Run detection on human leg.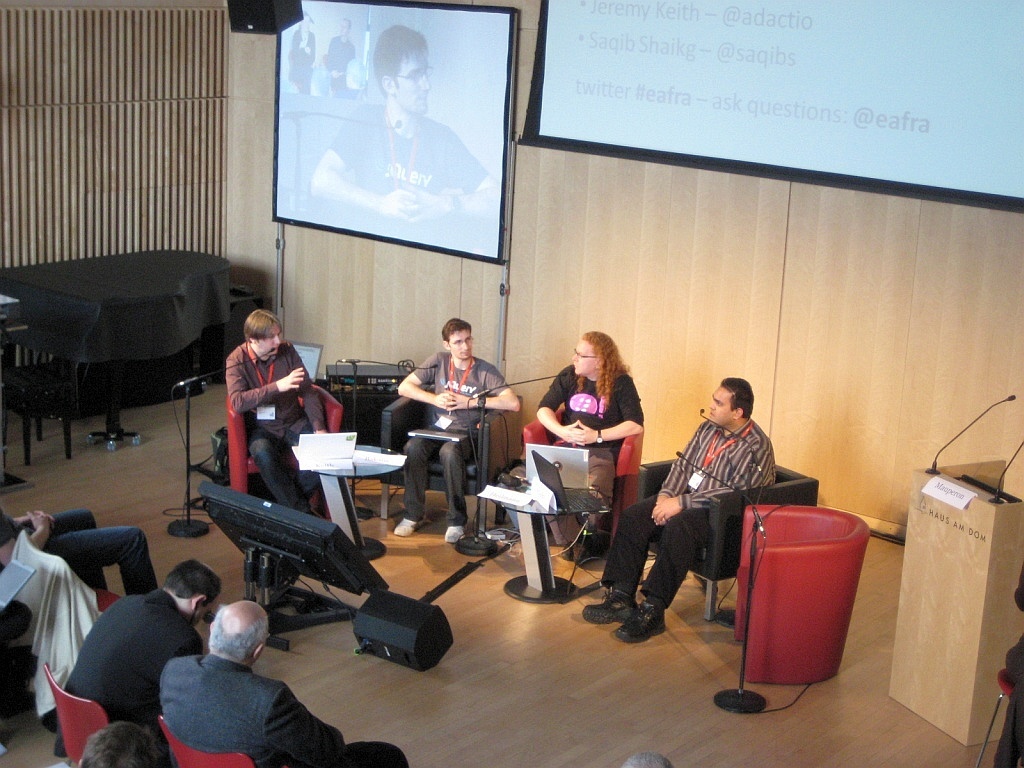
Result: [left=51, top=529, right=161, bottom=596].
